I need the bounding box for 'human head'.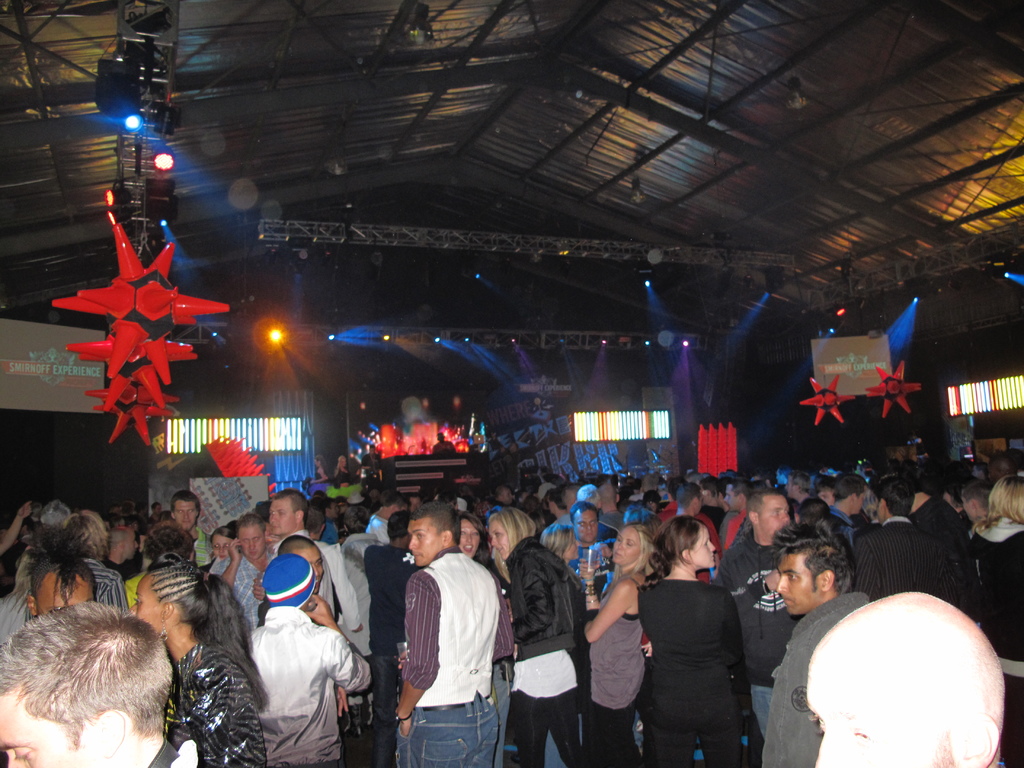
Here it is: detection(208, 525, 234, 556).
